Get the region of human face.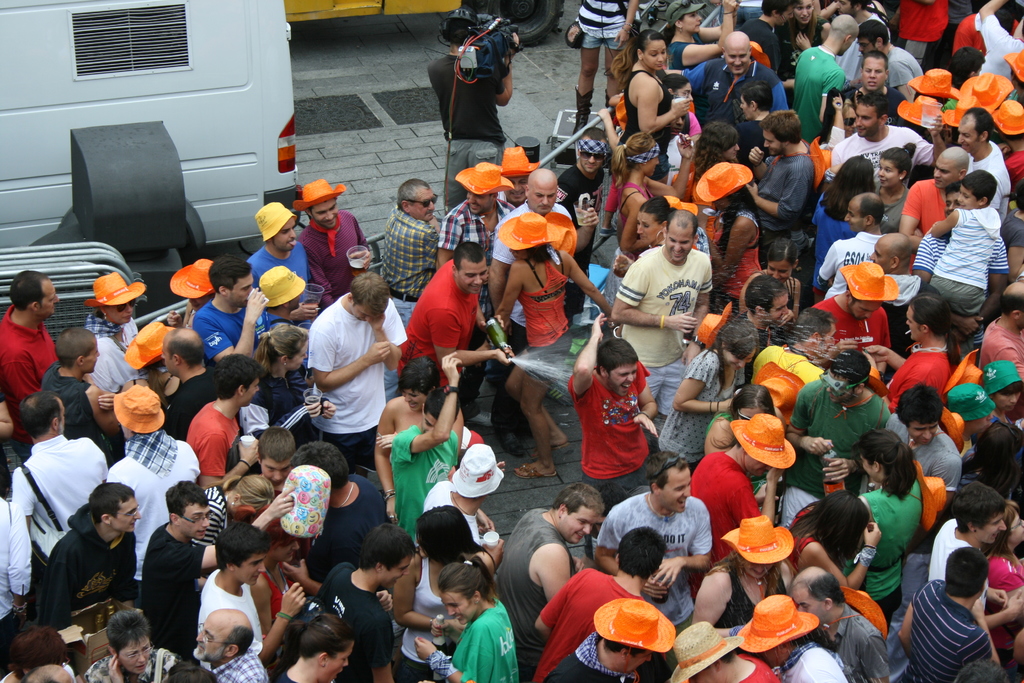
{"x1": 724, "y1": 47, "x2": 746, "y2": 73}.
